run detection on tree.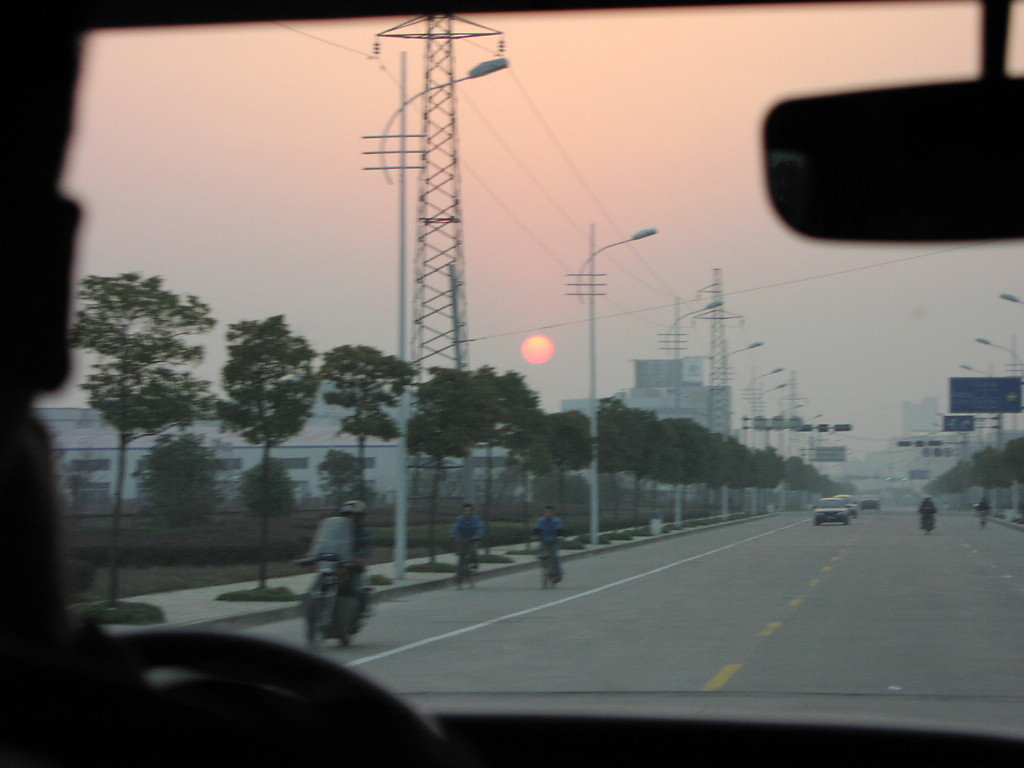
Result: box(64, 270, 206, 615).
